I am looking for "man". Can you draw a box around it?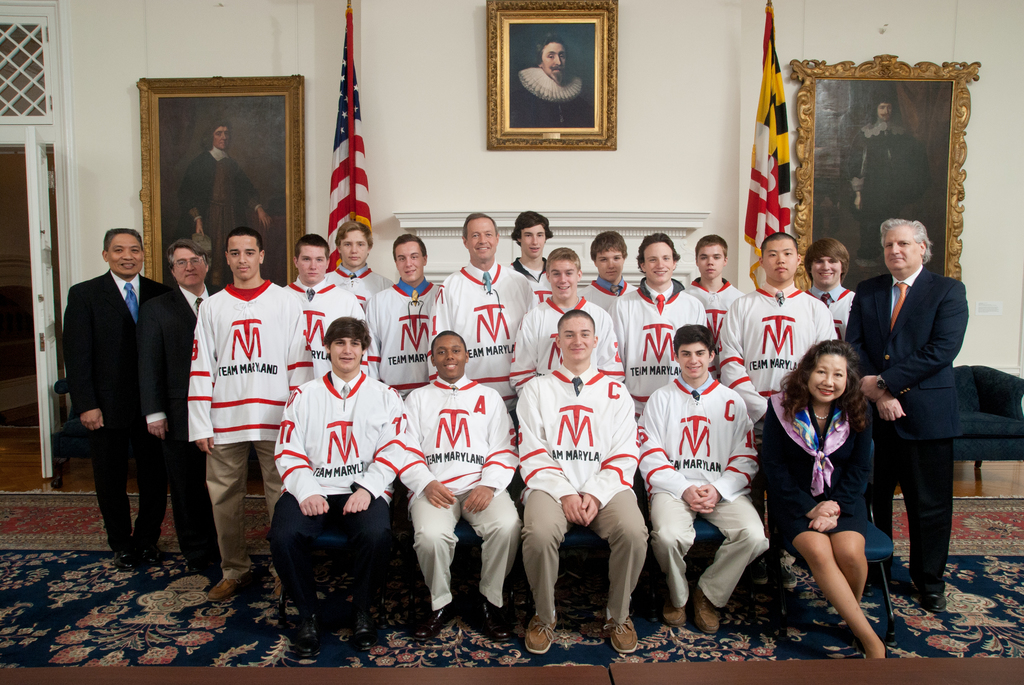
Sure, the bounding box is {"left": 718, "top": 235, "right": 840, "bottom": 424}.
